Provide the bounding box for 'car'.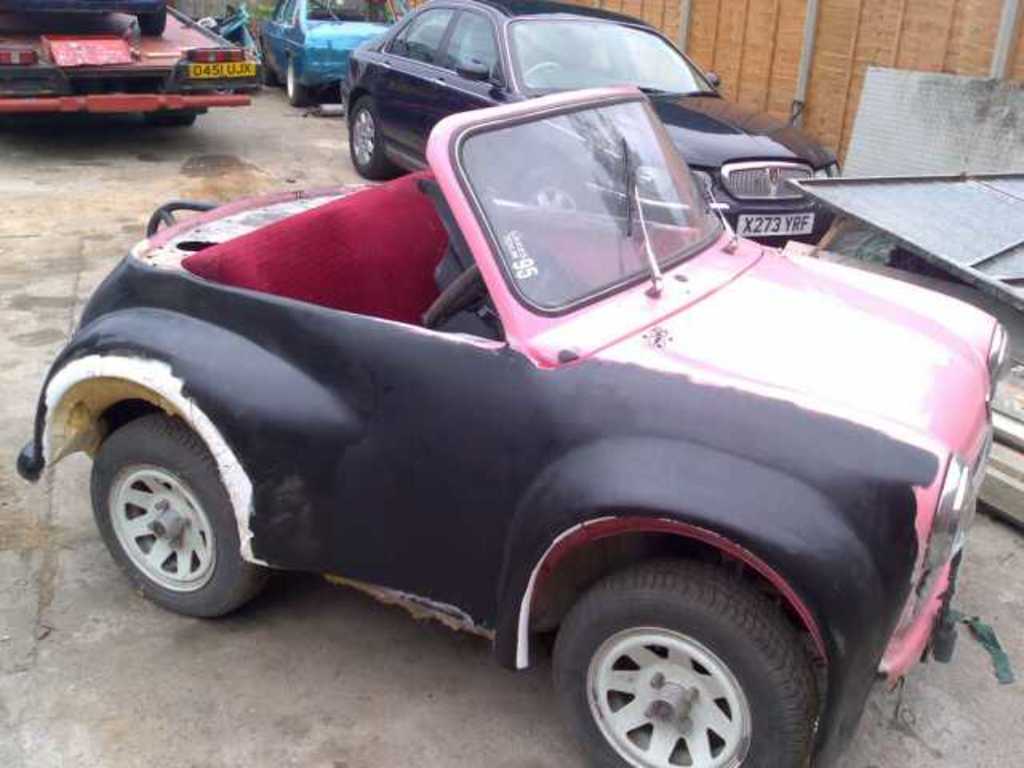
select_region(0, 0, 261, 120).
